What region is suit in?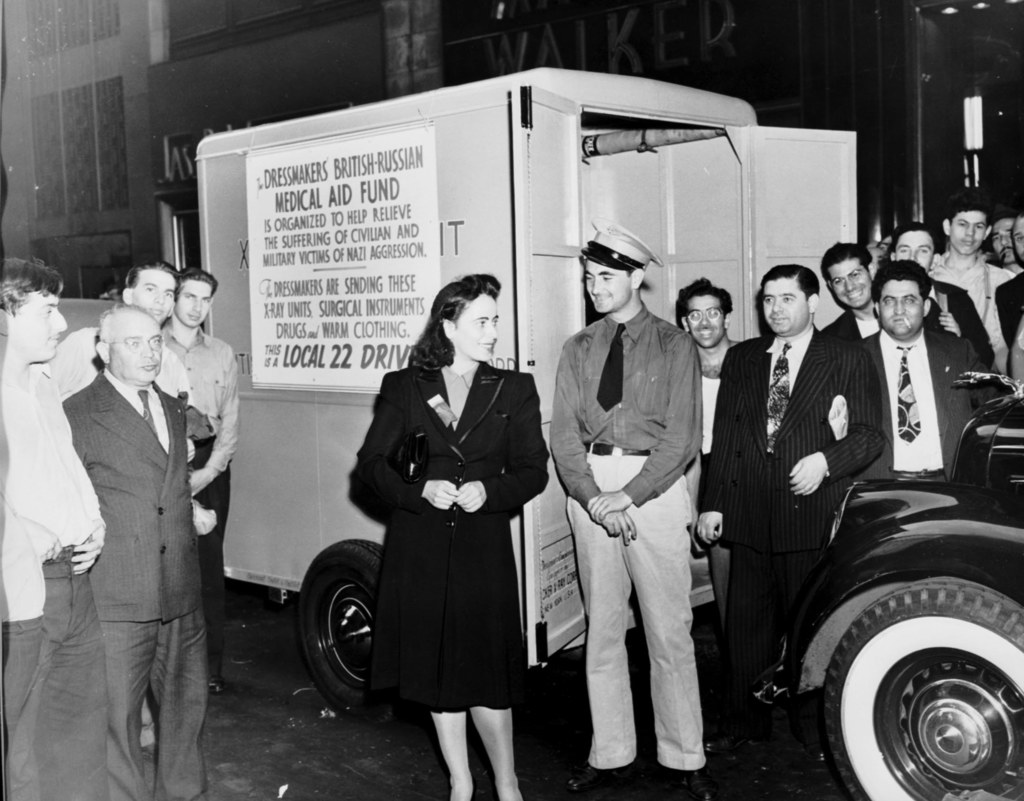
854, 328, 1013, 480.
